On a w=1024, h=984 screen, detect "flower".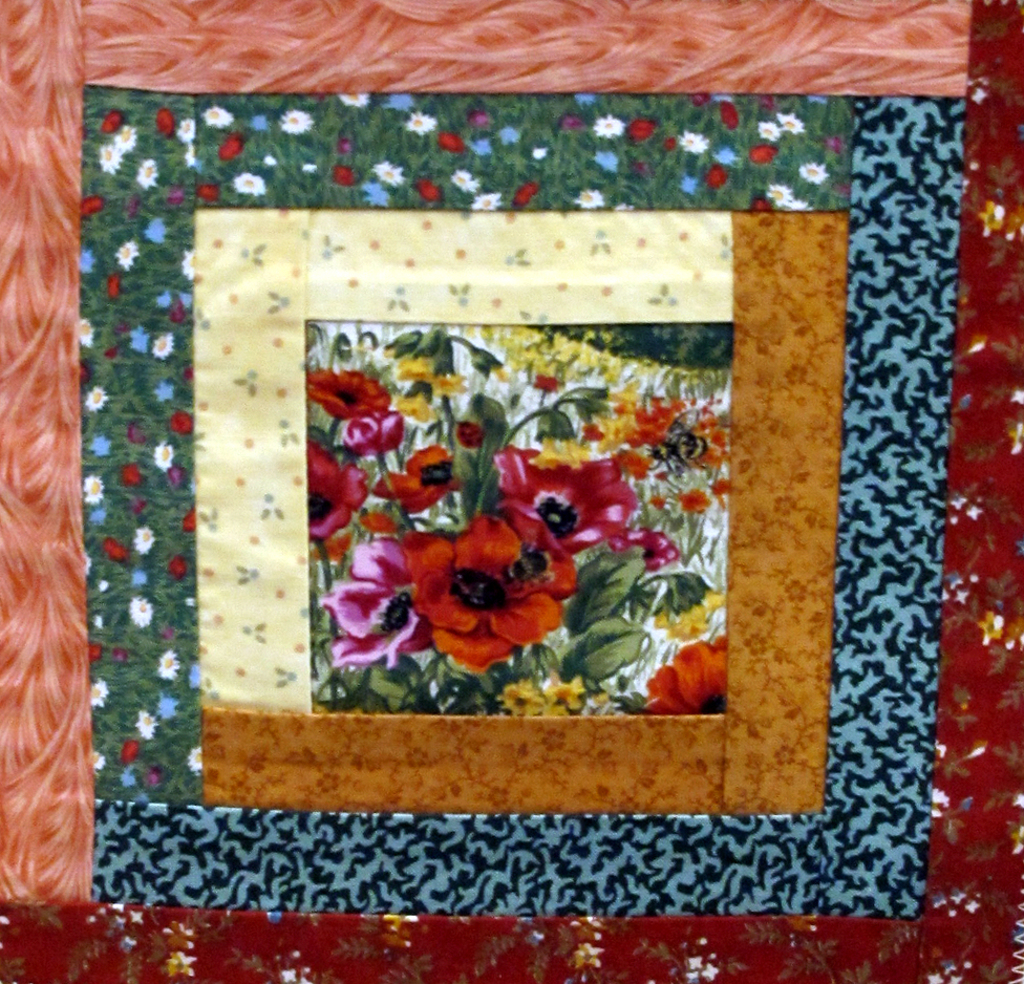
bbox=[792, 201, 810, 212].
